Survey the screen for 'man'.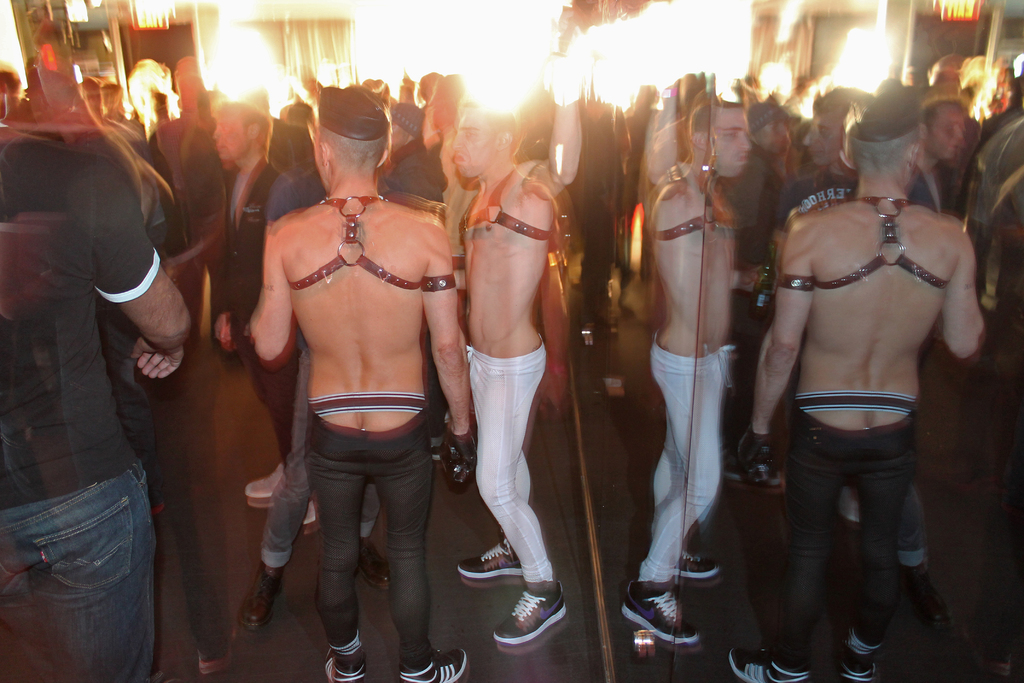
Survey found: pyautogui.locateOnScreen(462, 104, 578, 646).
